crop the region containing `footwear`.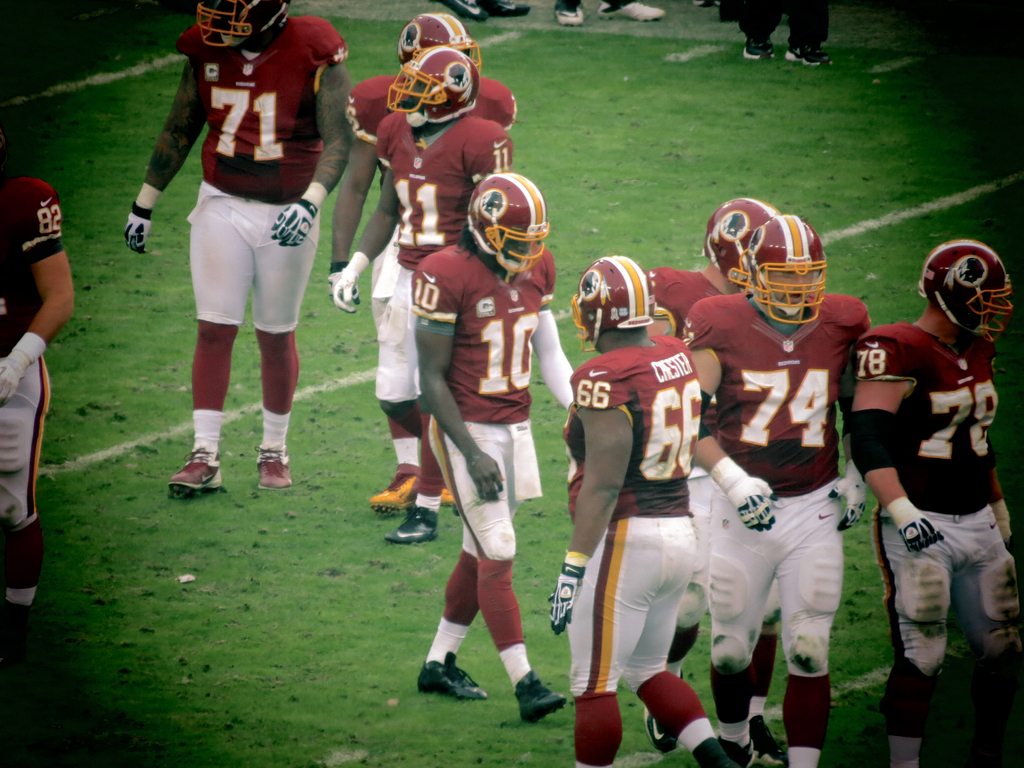
Crop region: crop(597, 1, 666, 20).
